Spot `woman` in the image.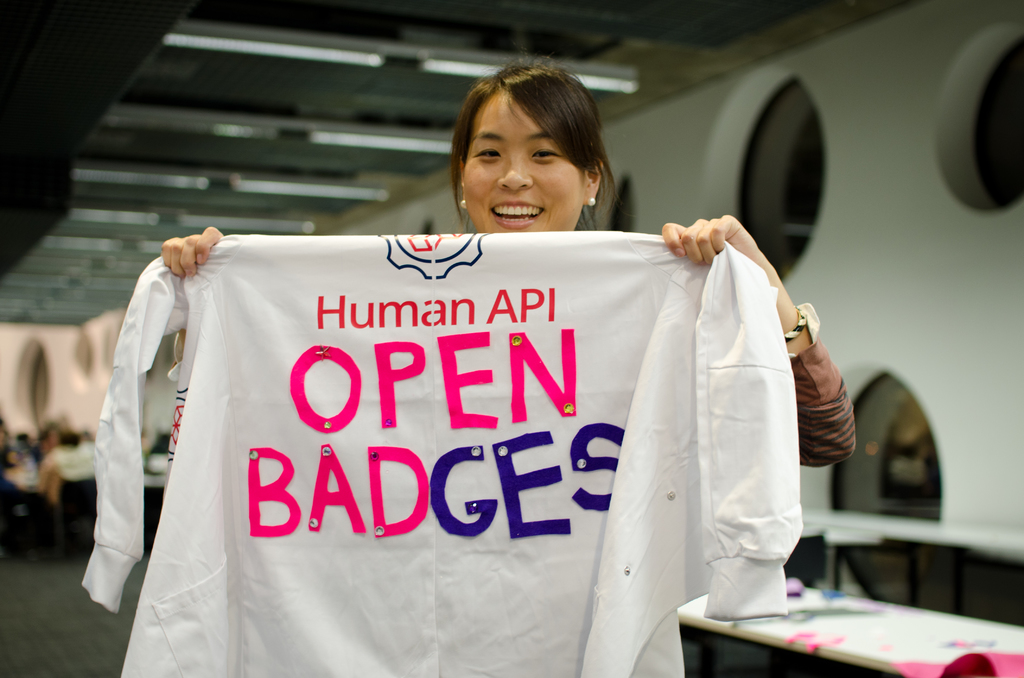
`woman` found at region(163, 53, 859, 467).
